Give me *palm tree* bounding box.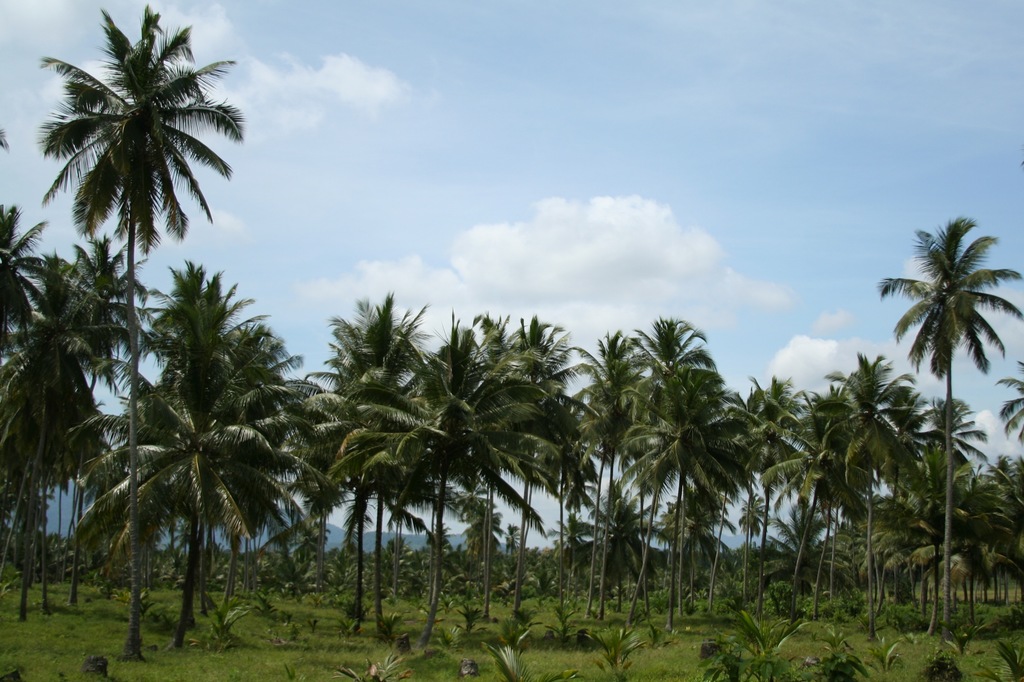
<bbox>318, 320, 377, 446</bbox>.
